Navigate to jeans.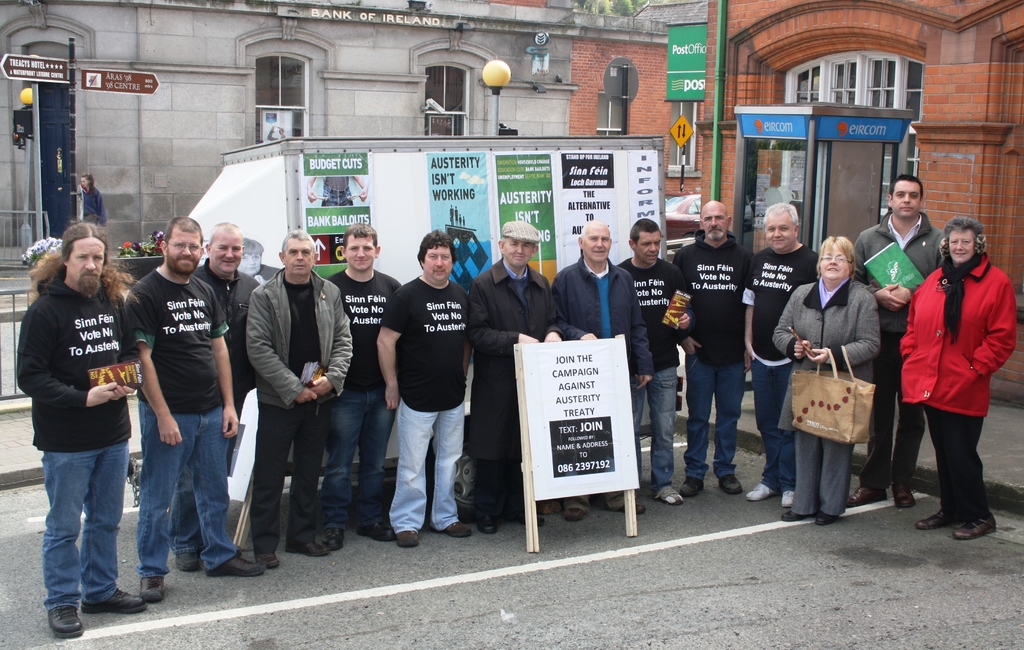
Navigation target: 259/395/325/527.
